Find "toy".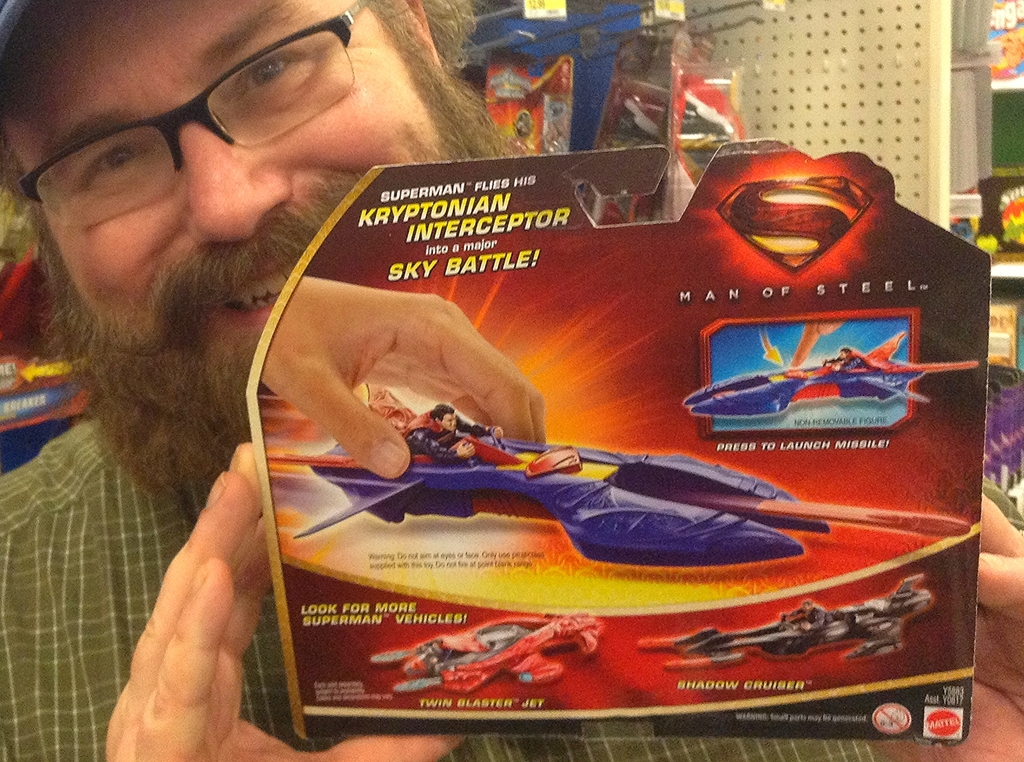
(left=640, top=571, right=932, bottom=674).
